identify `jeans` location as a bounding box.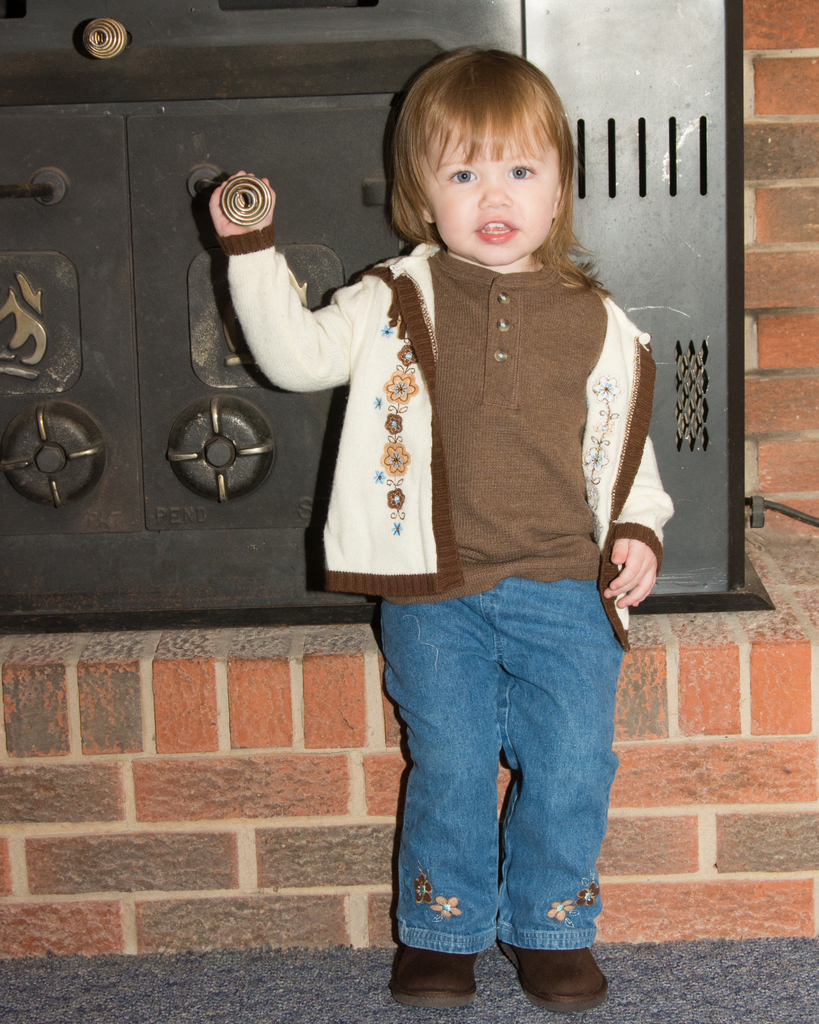
<region>362, 556, 643, 988</region>.
